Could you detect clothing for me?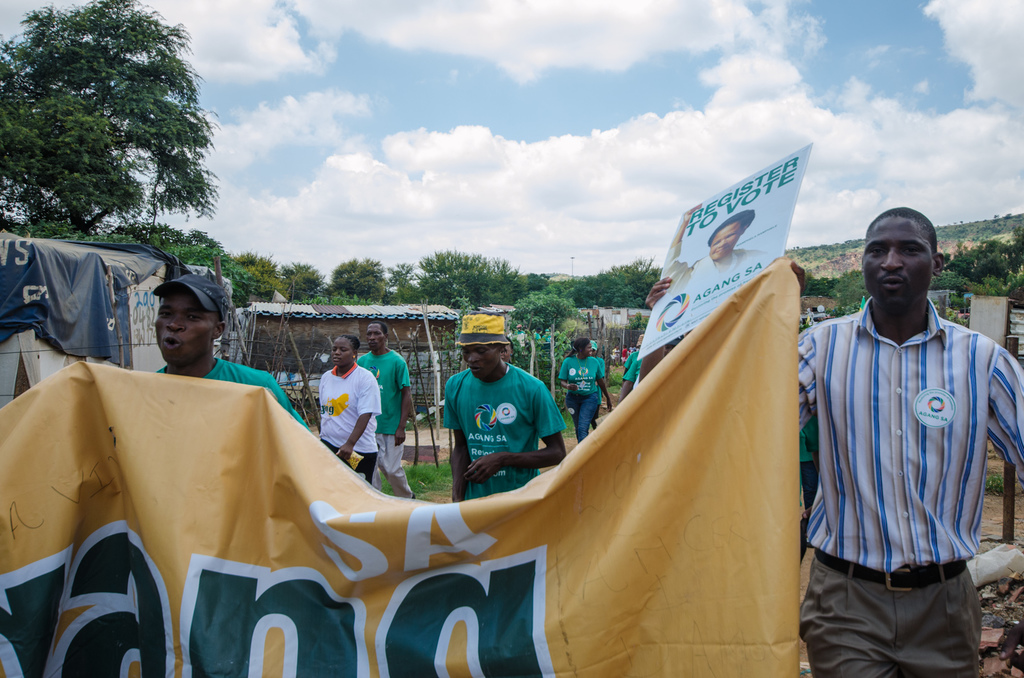
Detection result: (left=442, top=360, right=567, bottom=502).
